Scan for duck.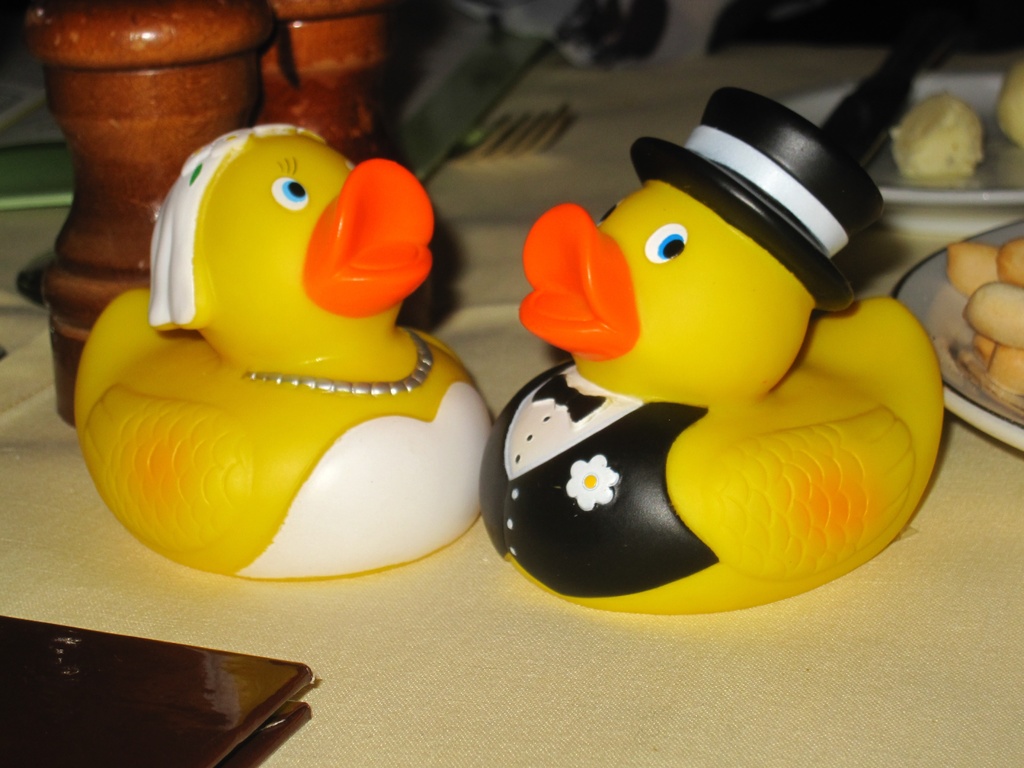
Scan result: bbox(480, 78, 945, 620).
